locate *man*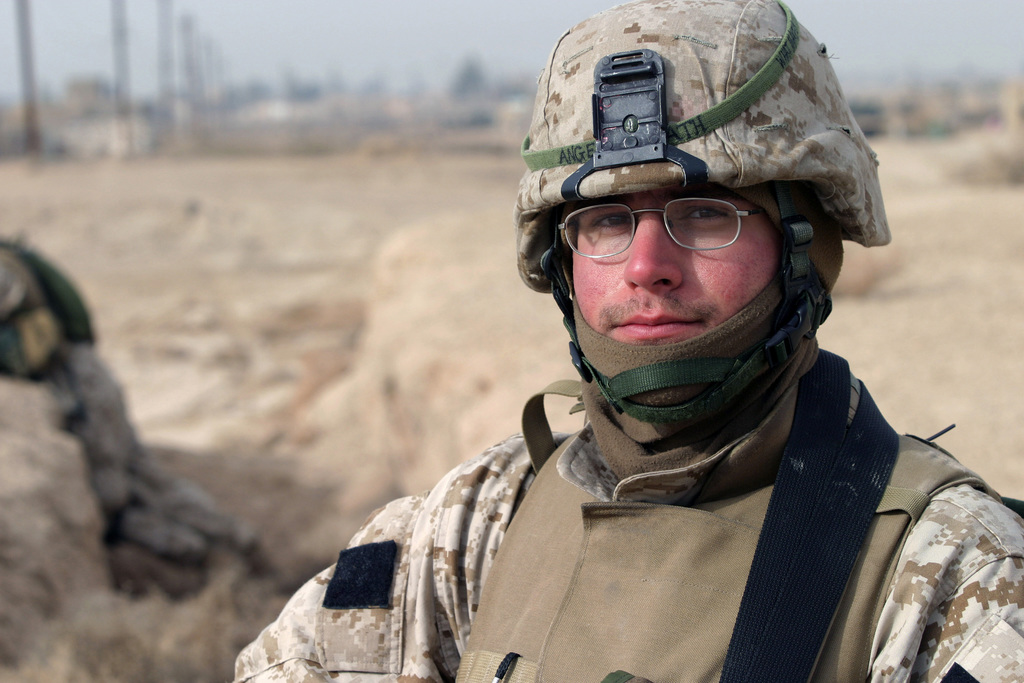
(x1=237, y1=67, x2=1023, y2=675)
